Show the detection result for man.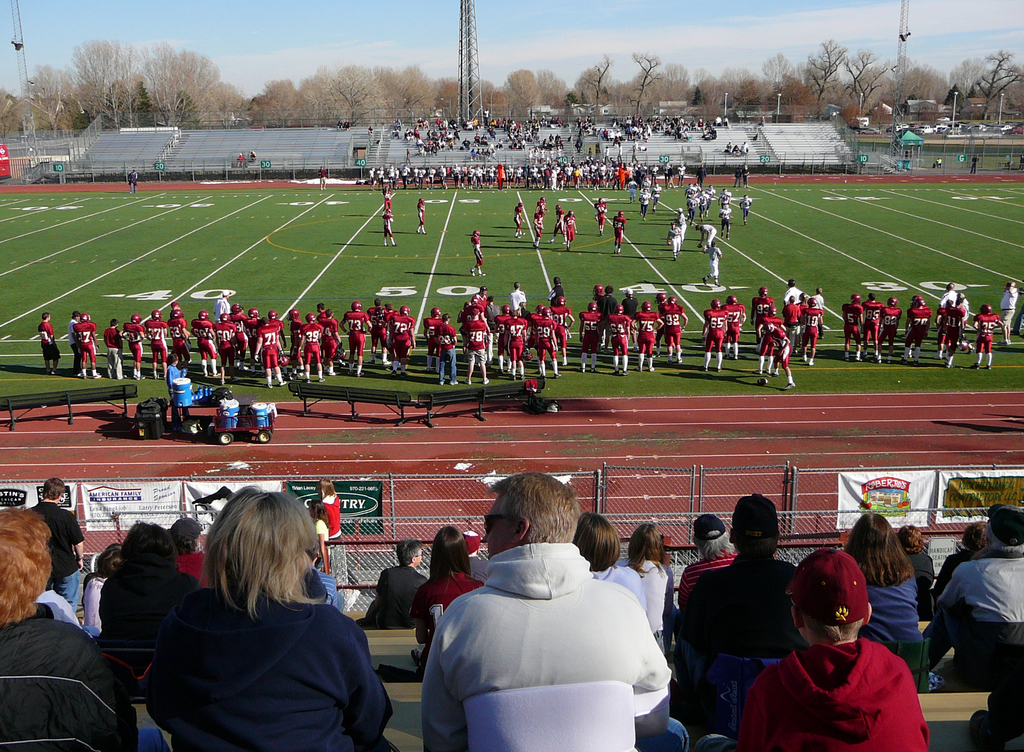
<box>470,229,485,273</box>.
